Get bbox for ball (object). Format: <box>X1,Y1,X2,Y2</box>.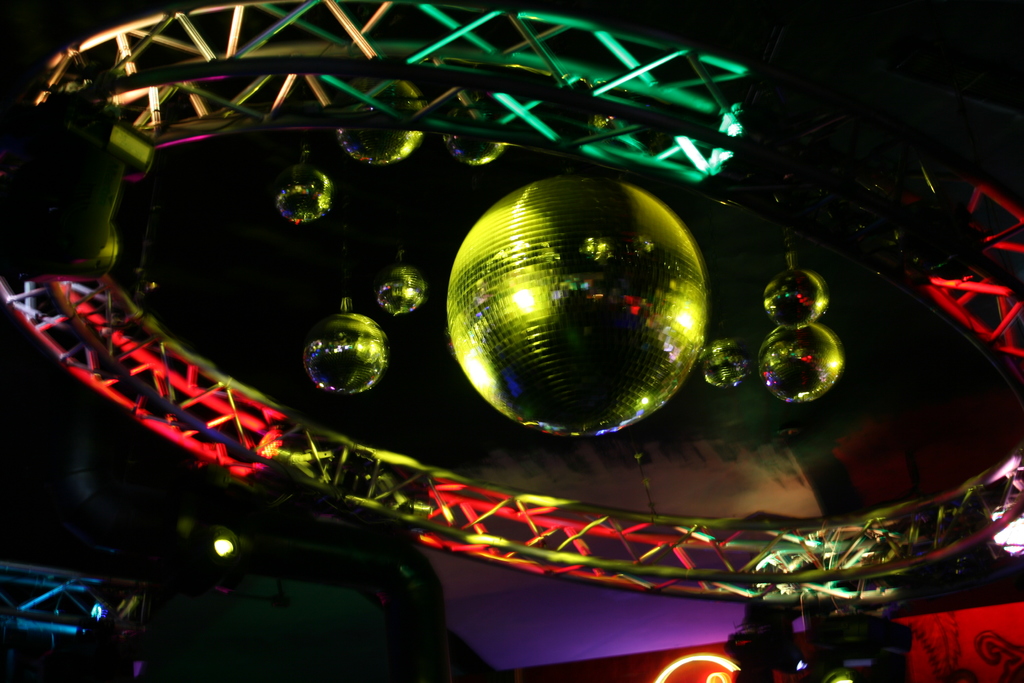
<box>758,322,845,404</box>.
